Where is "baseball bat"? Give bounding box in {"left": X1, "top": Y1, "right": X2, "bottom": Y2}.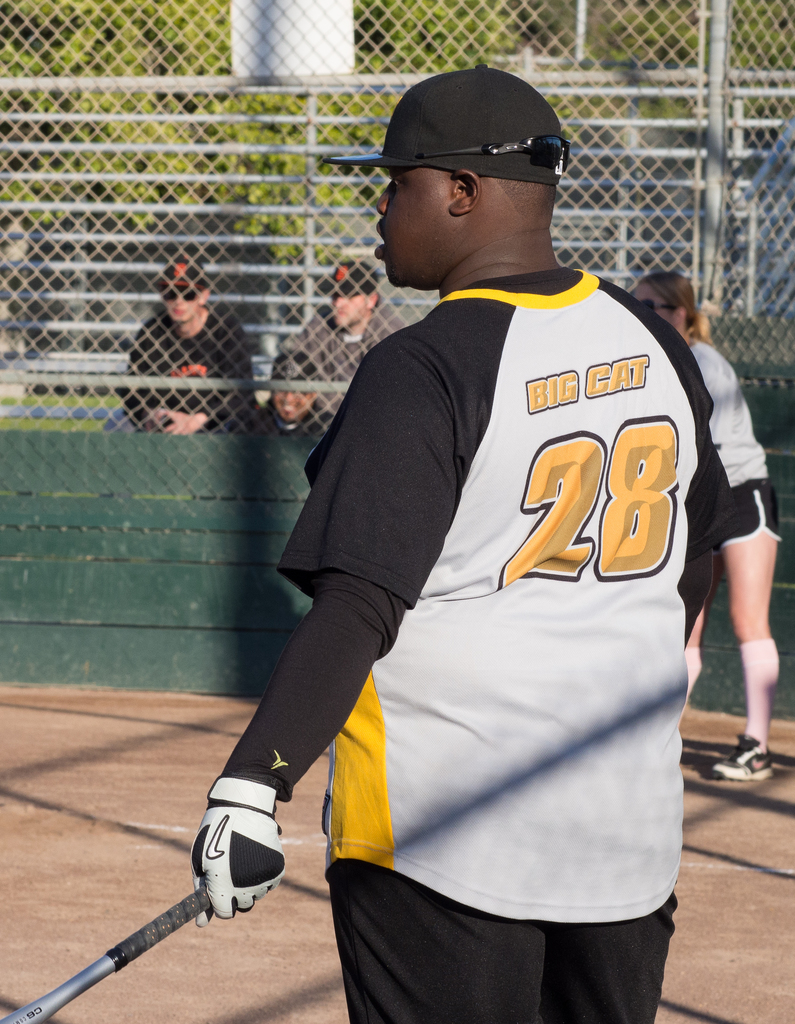
{"left": 0, "top": 886, "right": 223, "bottom": 1023}.
